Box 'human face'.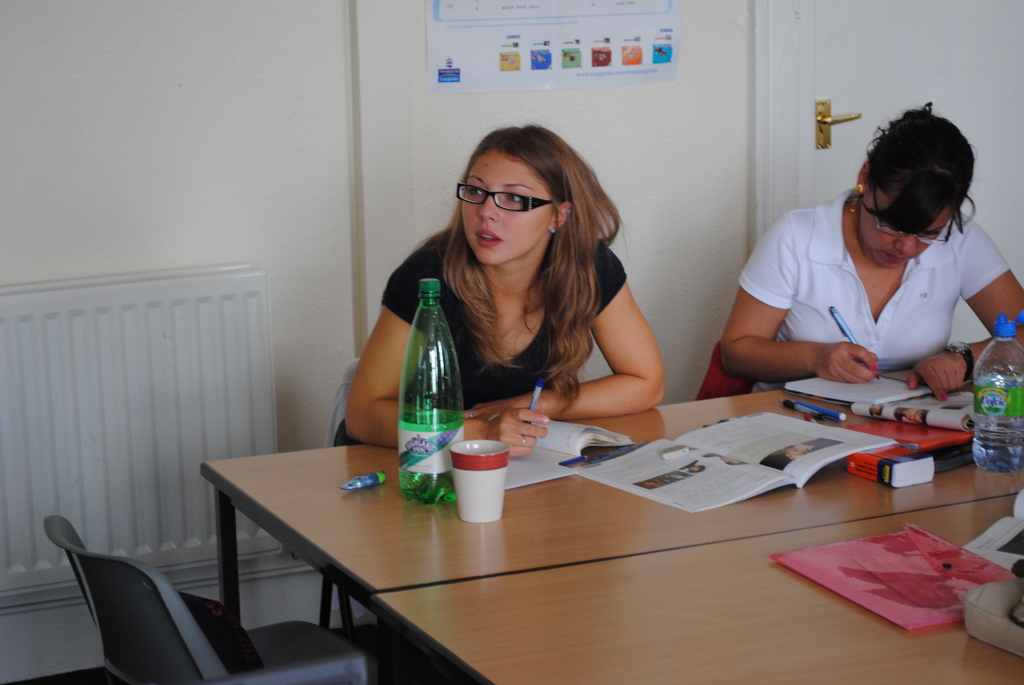
BBox(462, 154, 552, 266).
